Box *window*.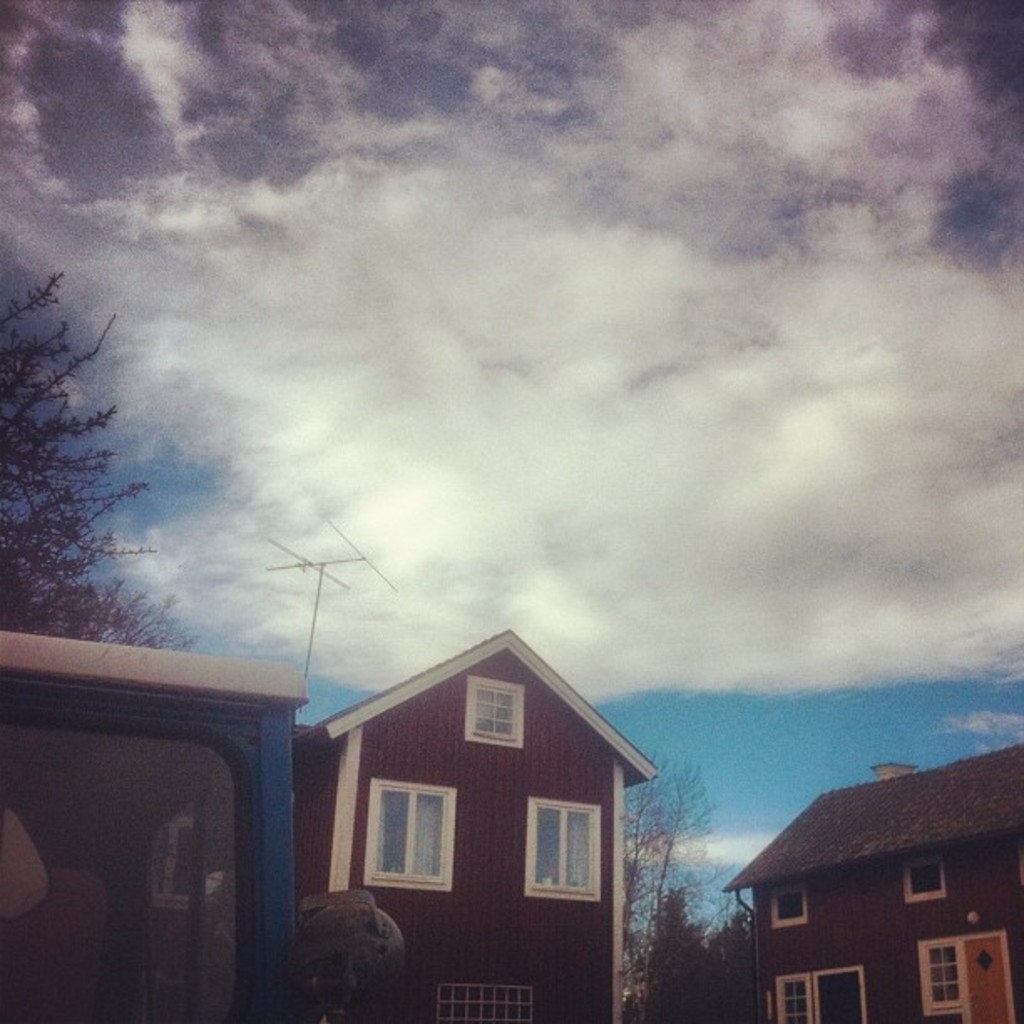
detection(350, 788, 479, 912).
